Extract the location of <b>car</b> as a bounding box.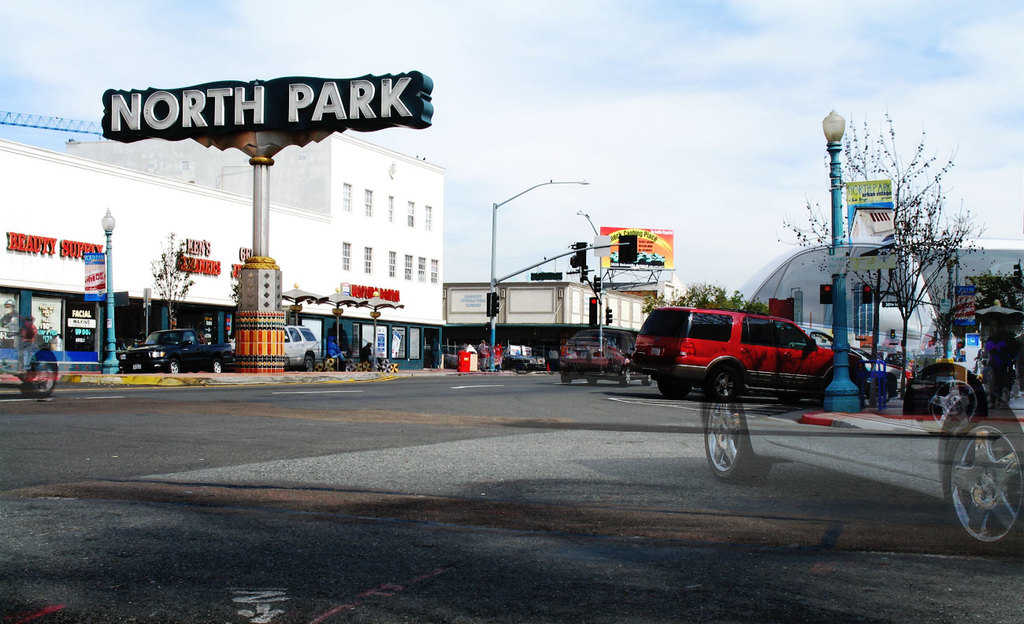
{"left": 699, "top": 242, "right": 1023, "bottom": 559}.
